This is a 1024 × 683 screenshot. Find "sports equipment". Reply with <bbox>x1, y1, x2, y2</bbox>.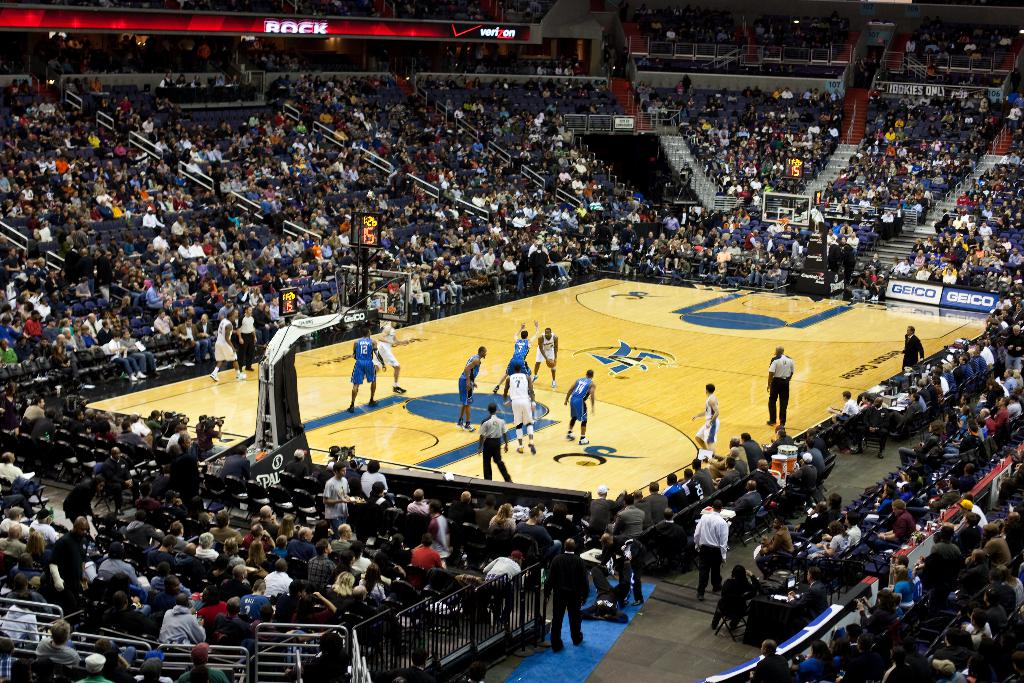
<bbox>547, 359, 556, 370</bbox>.
